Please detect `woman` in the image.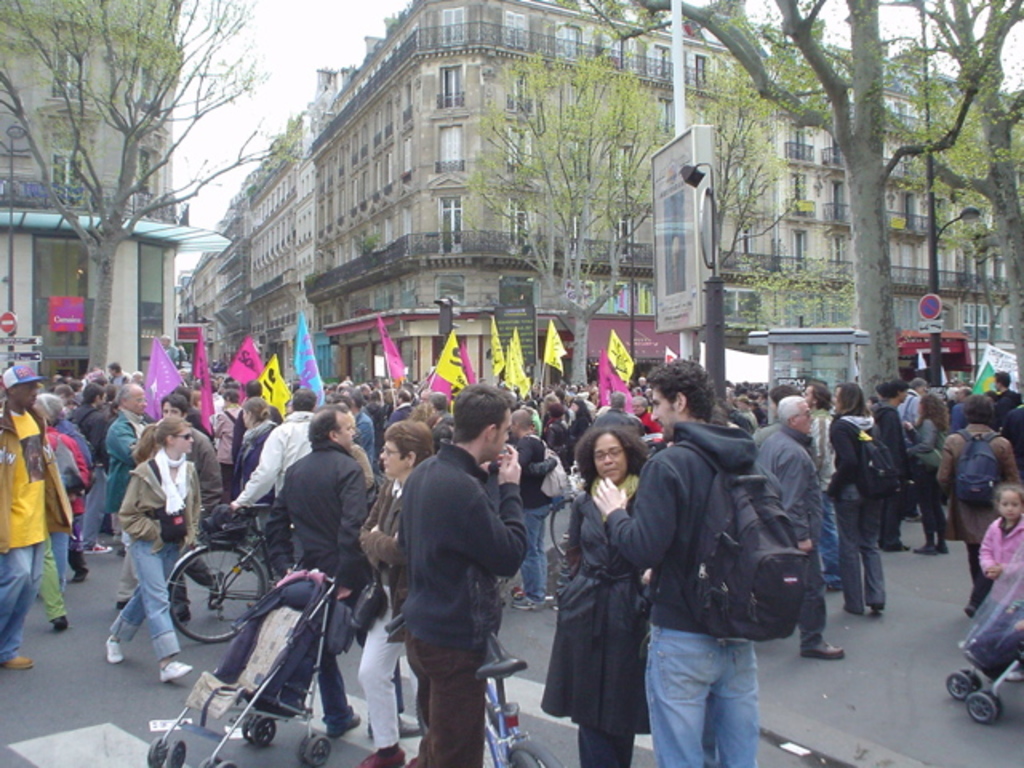
region(539, 416, 658, 766).
